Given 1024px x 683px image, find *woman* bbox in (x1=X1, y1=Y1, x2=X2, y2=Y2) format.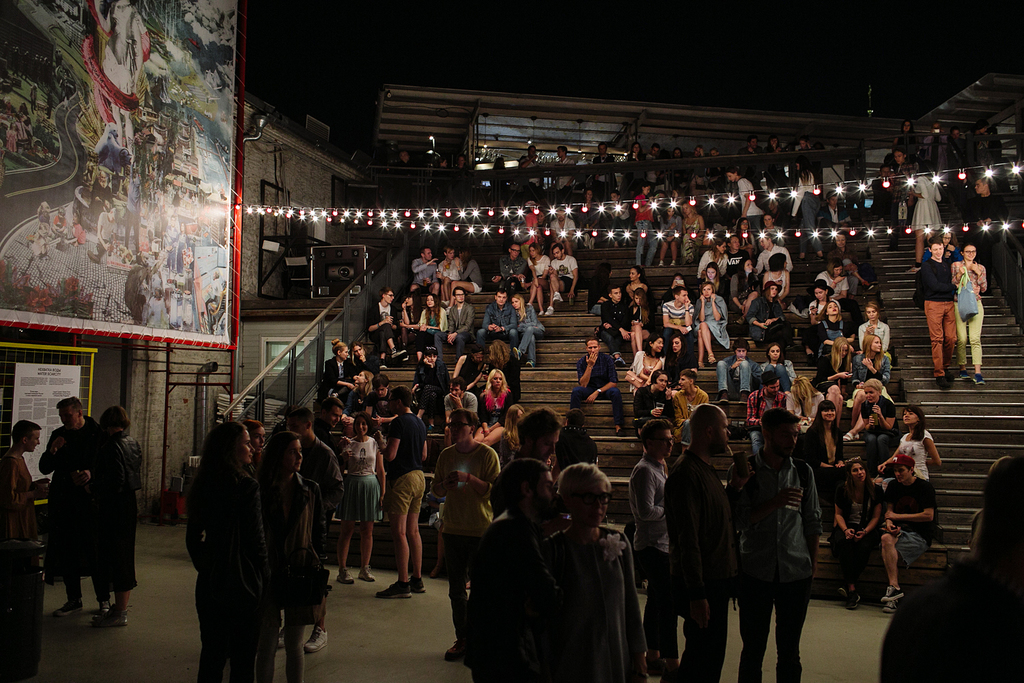
(x1=910, y1=157, x2=948, y2=266).
